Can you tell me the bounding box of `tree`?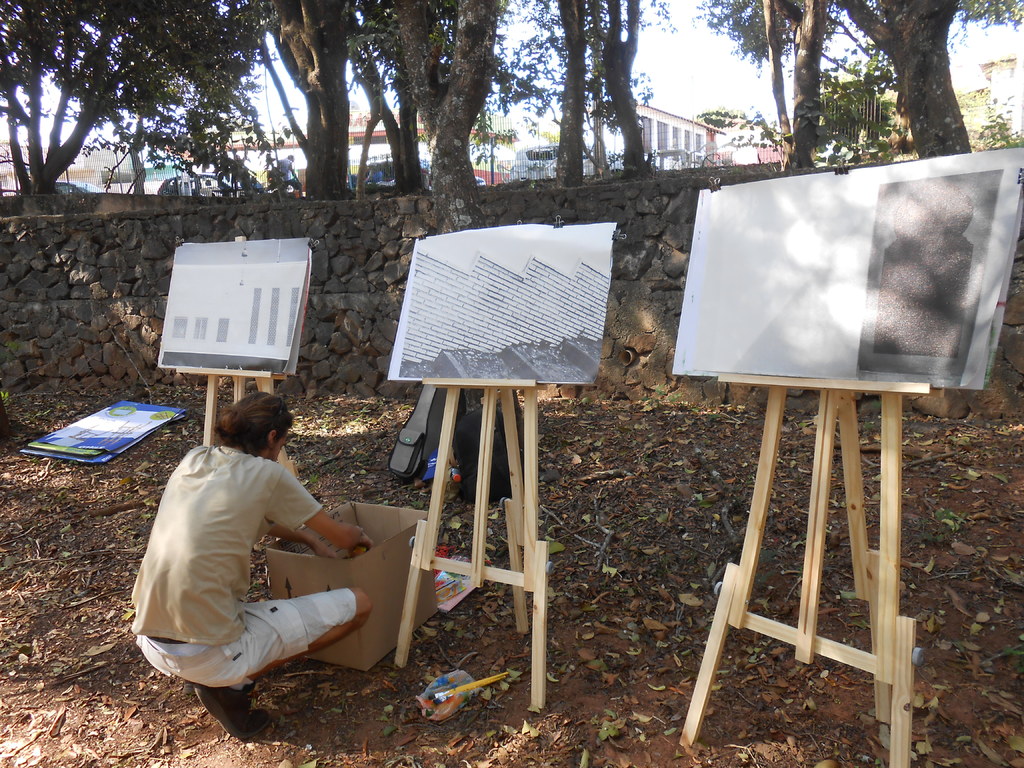
<box>701,0,848,170</box>.
